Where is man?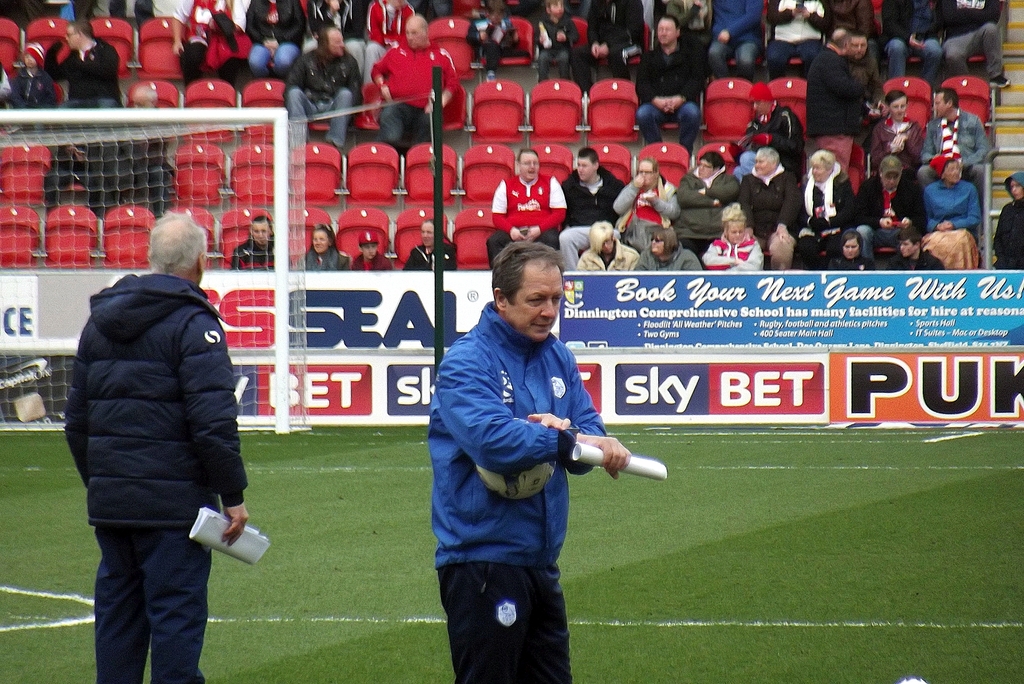
detection(992, 170, 1023, 268).
